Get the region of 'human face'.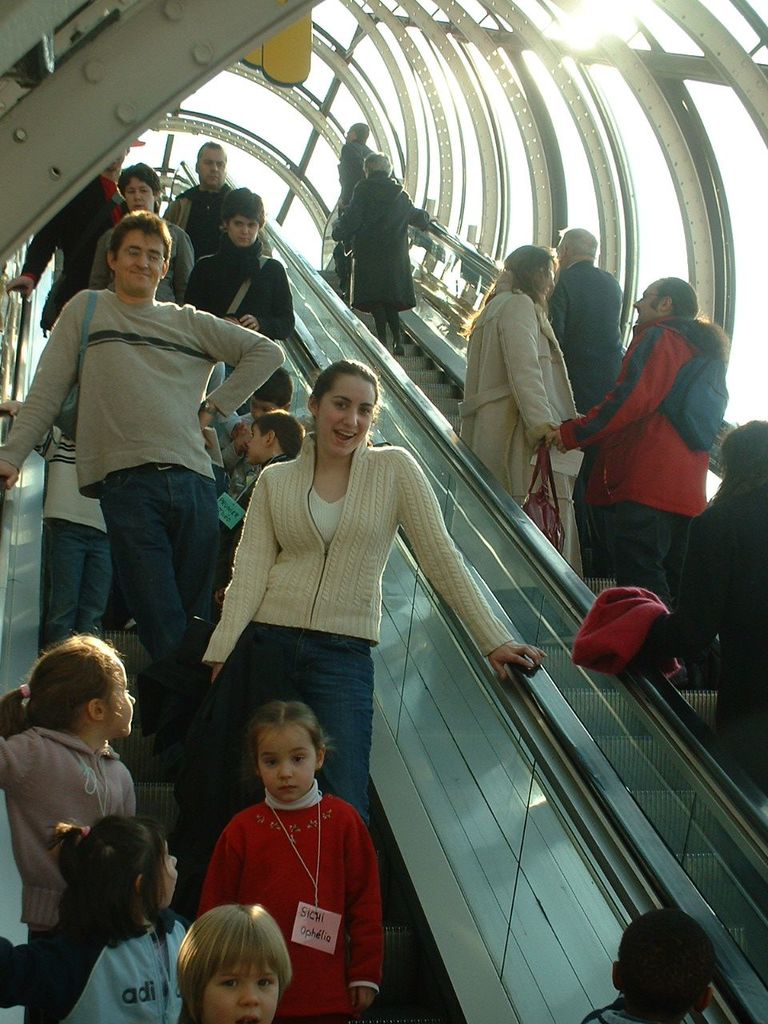
region(126, 180, 155, 211).
